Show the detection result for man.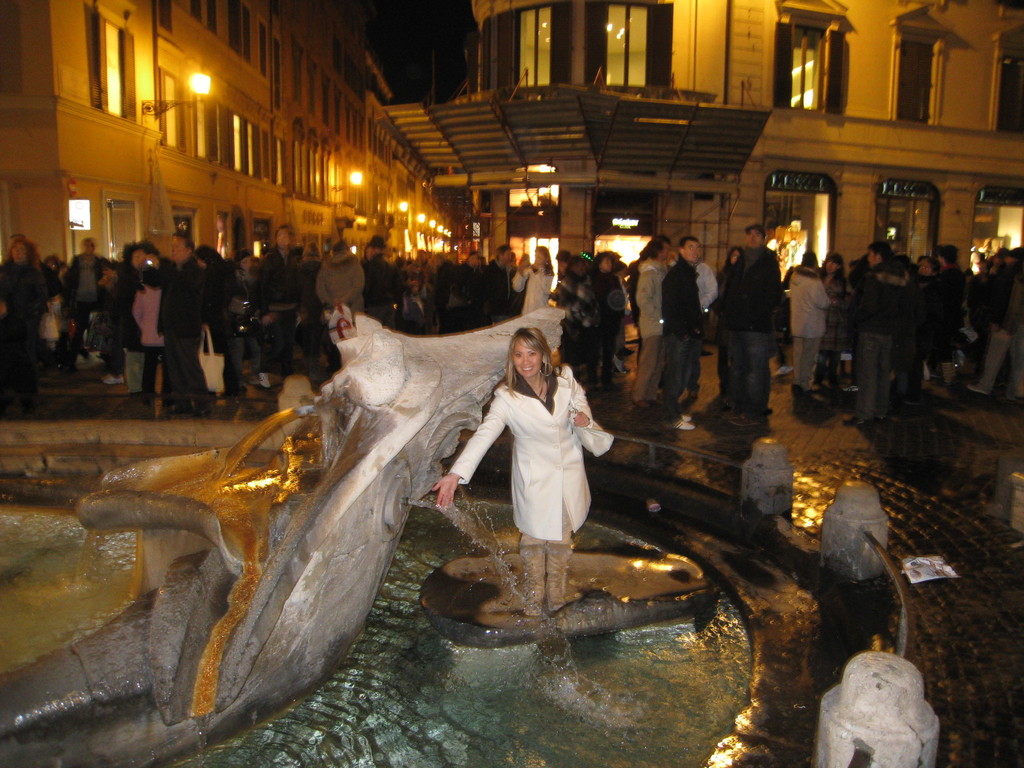
[669,239,700,440].
